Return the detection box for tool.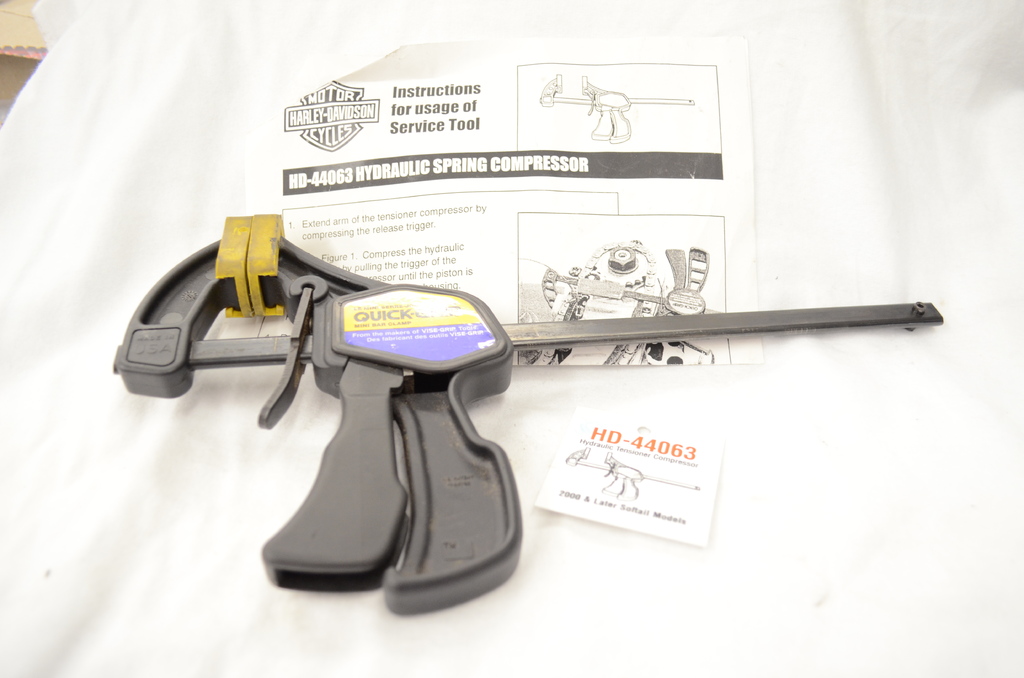
detection(159, 101, 799, 587).
